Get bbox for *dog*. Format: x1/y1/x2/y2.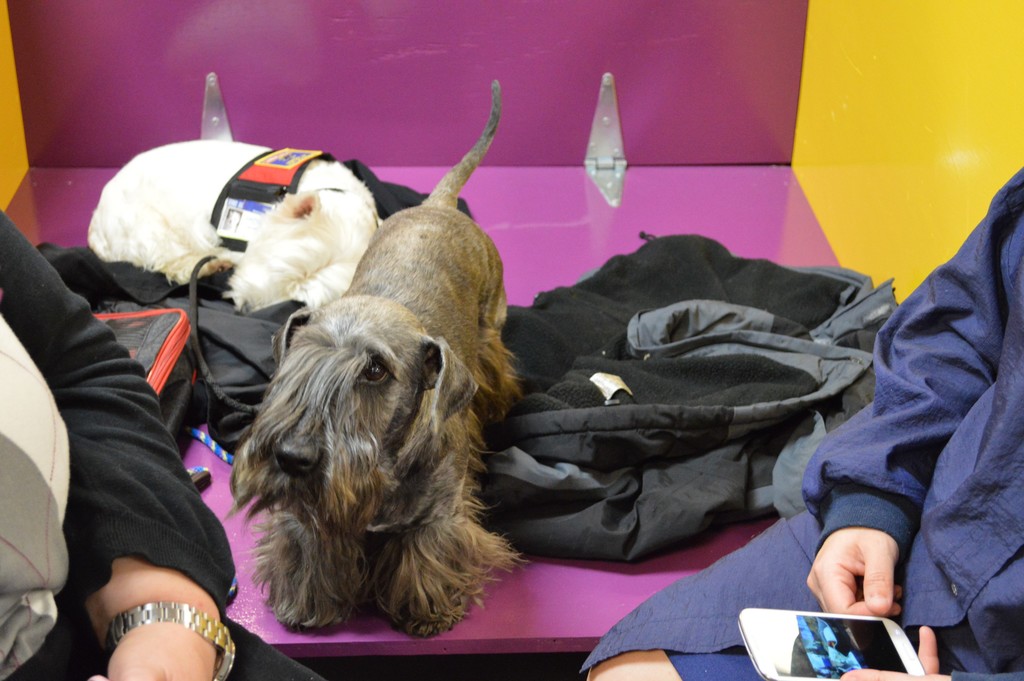
88/135/386/315.
